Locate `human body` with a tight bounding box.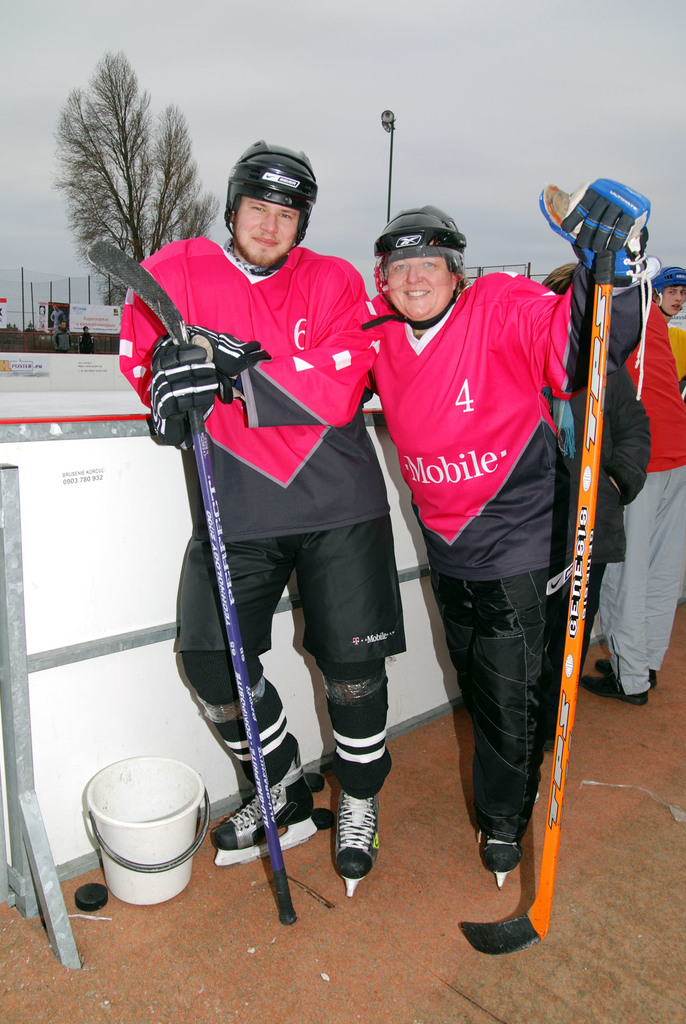
bbox=[654, 262, 685, 402].
